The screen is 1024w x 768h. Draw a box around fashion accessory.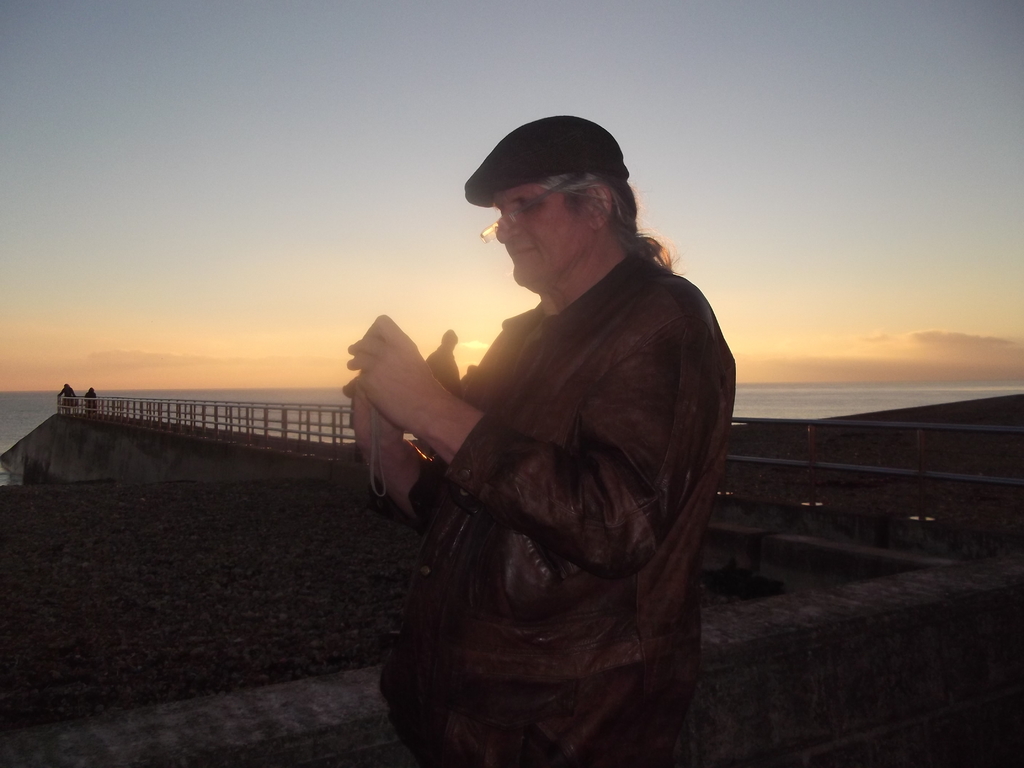
463, 116, 630, 205.
